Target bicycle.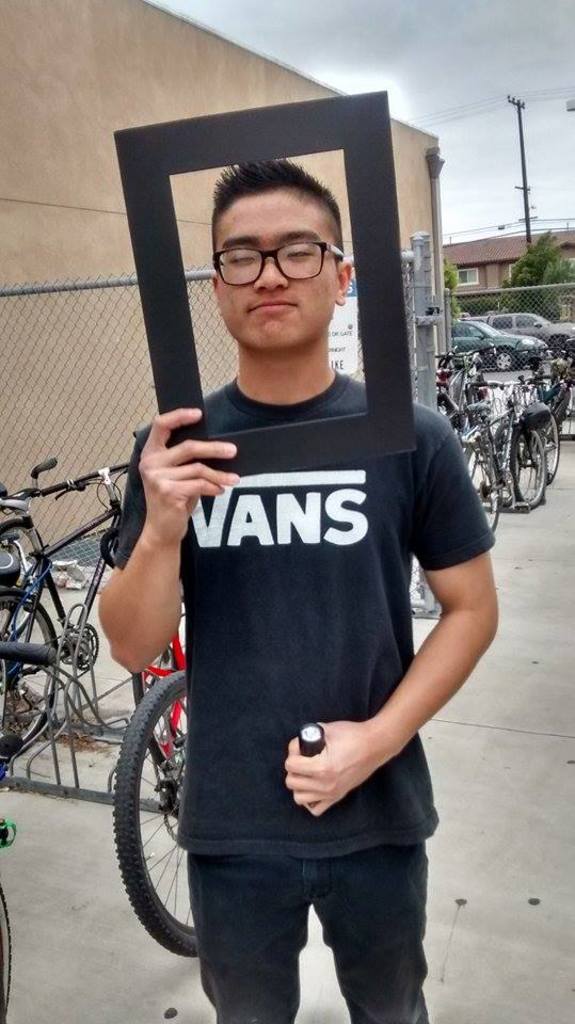
Target region: {"x1": 100, "y1": 553, "x2": 221, "y2": 987}.
